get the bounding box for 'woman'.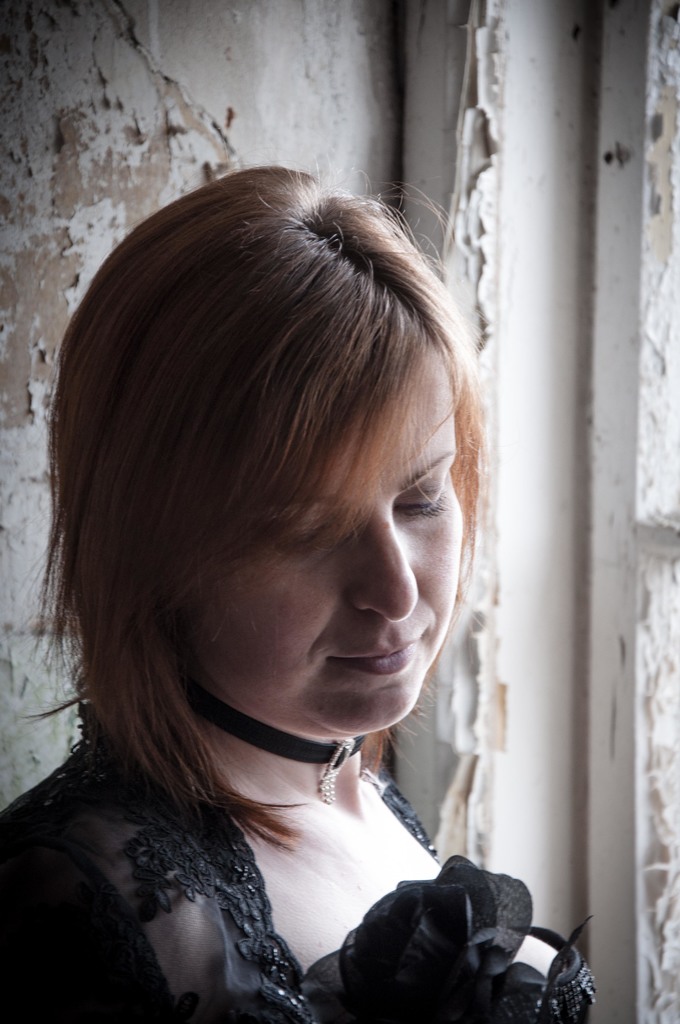
box(0, 107, 555, 1021).
